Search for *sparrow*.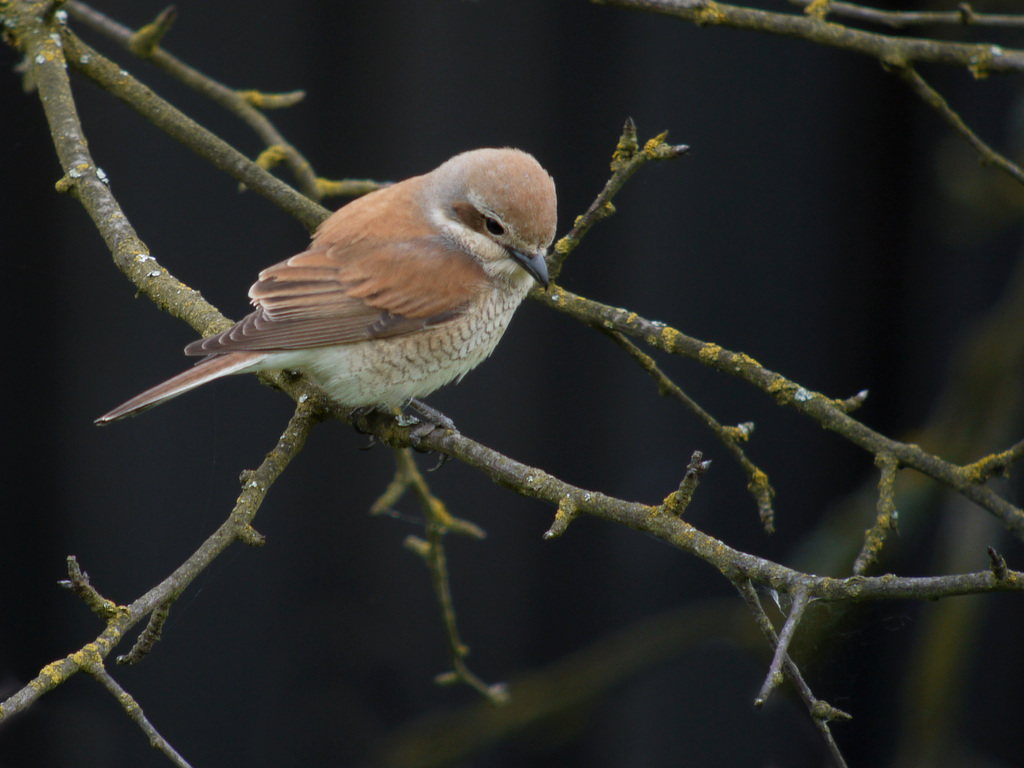
Found at bbox=[94, 145, 557, 442].
